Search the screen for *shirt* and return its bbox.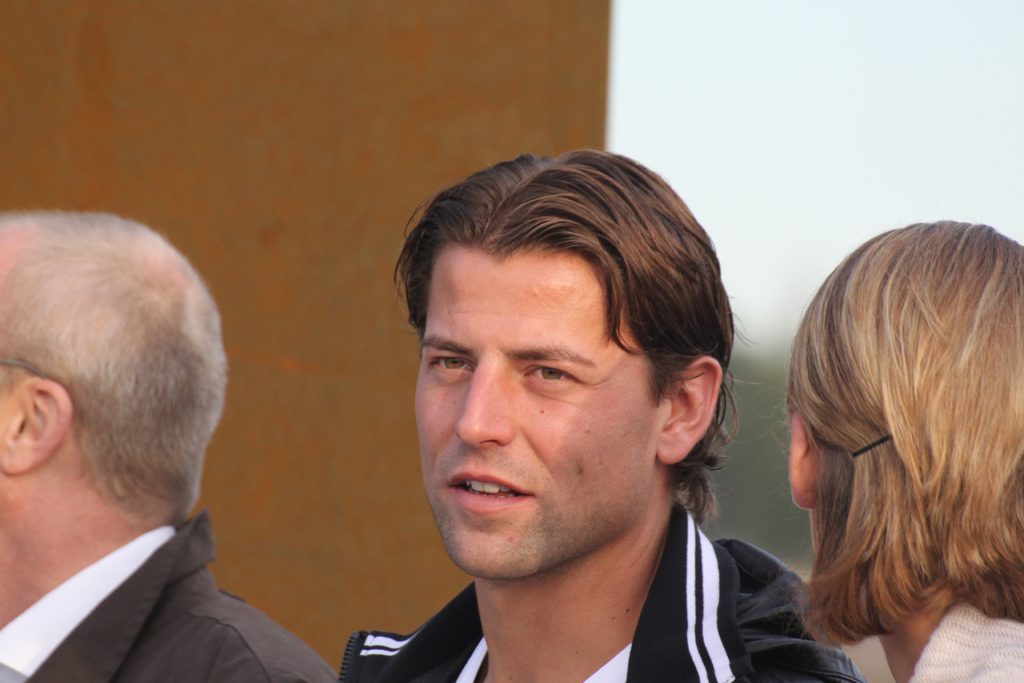
Found: BBox(0, 524, 175, 682).
